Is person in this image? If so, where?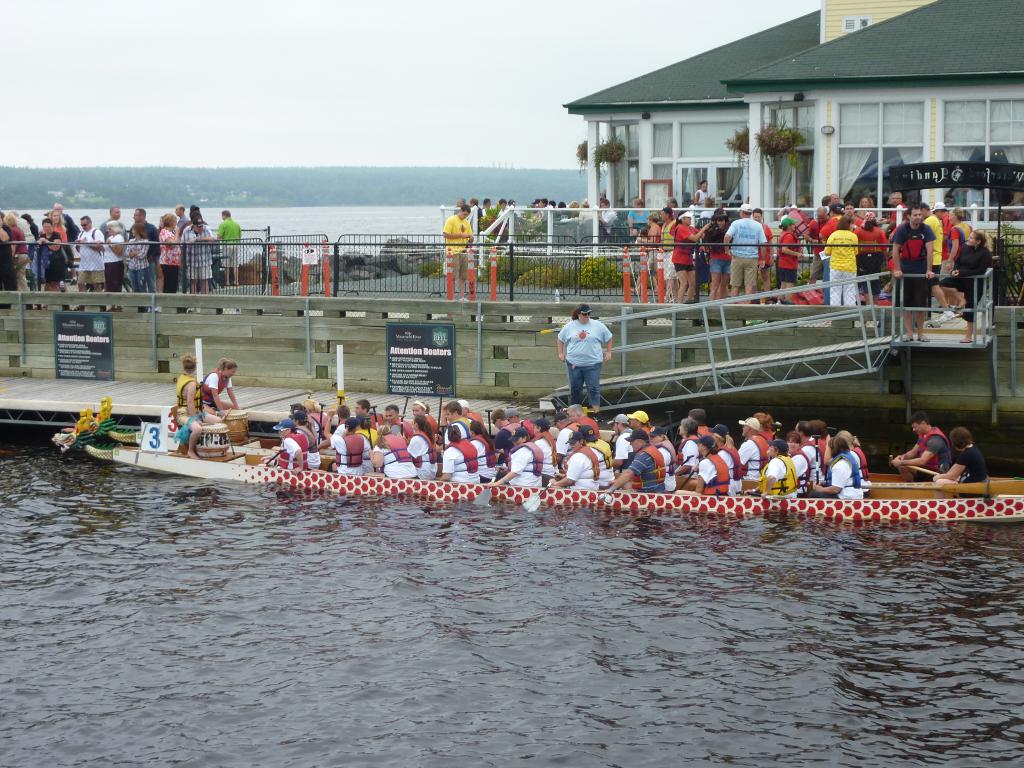
Yes, at bbox=[827, 442, 864, 499].
